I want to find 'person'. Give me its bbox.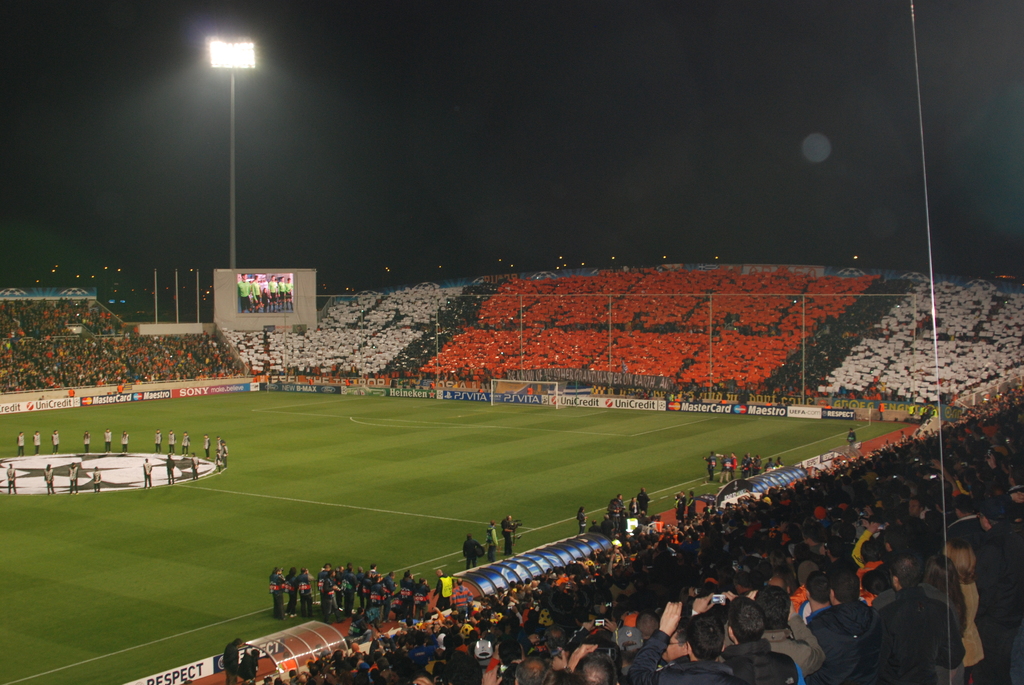
bbox=[496, 511, 518, 552].
